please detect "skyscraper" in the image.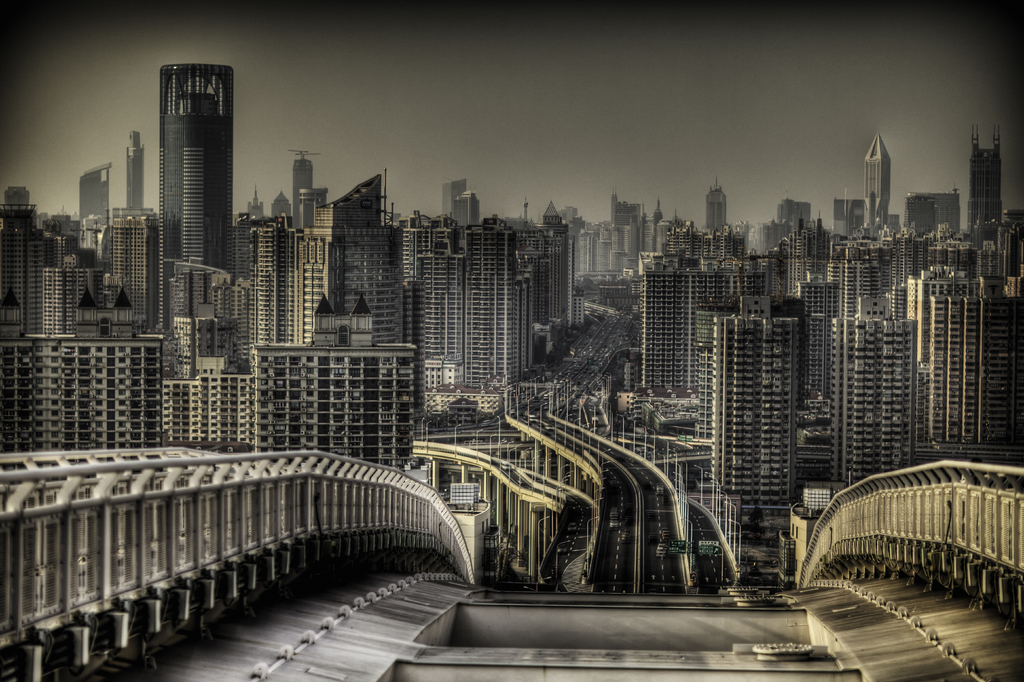
x1=122, y1=133, x2=142, y2=210.
